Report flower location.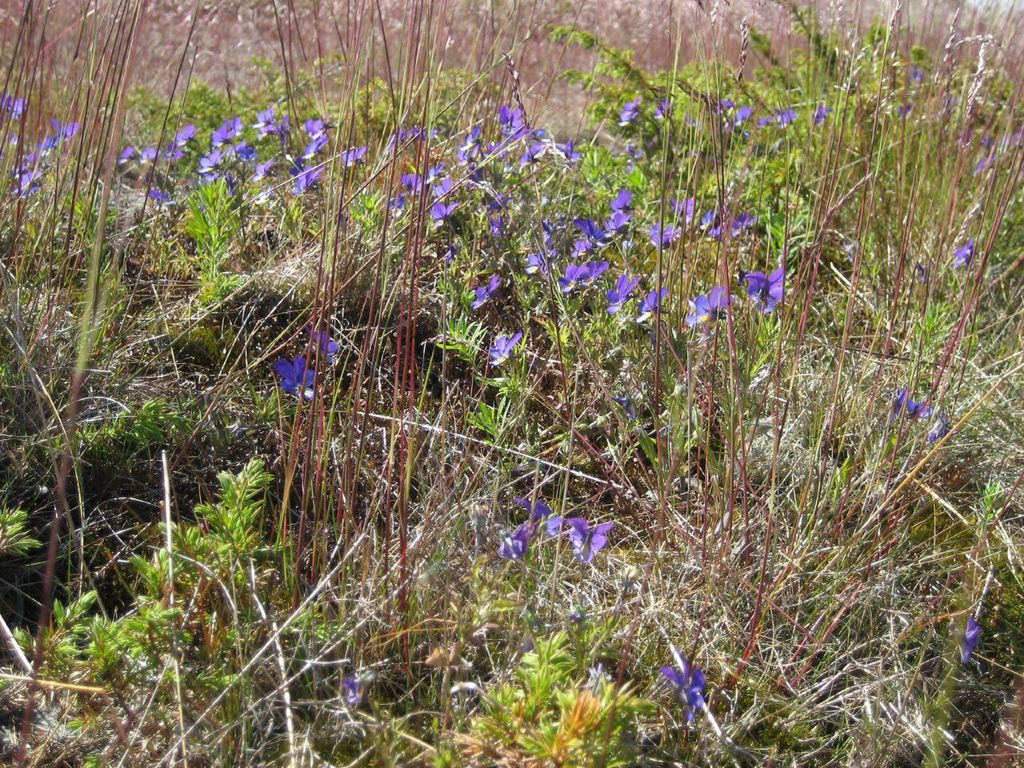
Report: 808, 112, 822, 134.
